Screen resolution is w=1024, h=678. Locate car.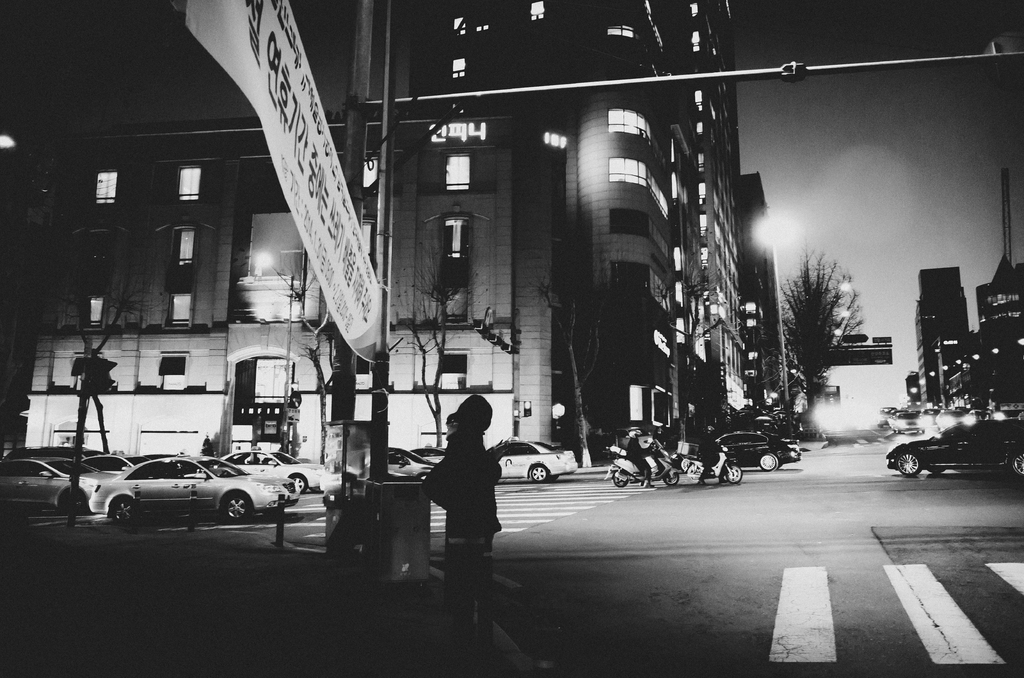
<box>492,438,582,481</box>.
